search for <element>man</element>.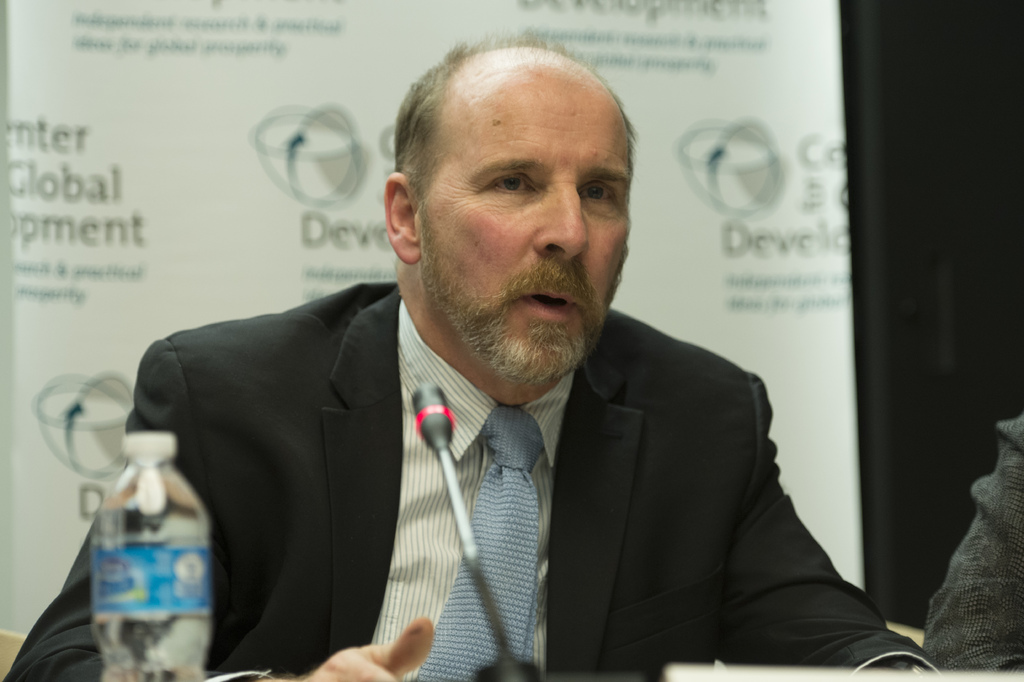
Found at <region>117, 102, 907, 664</region>.
